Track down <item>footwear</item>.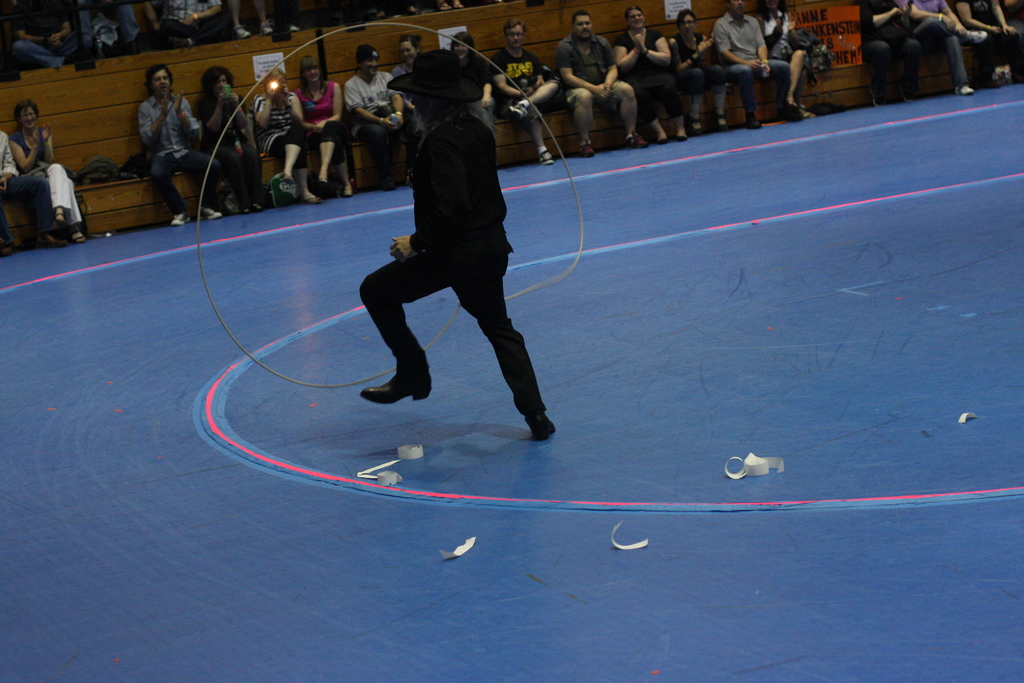
Tracked to [x1=206, y1=209, x2=221, y2=224].
